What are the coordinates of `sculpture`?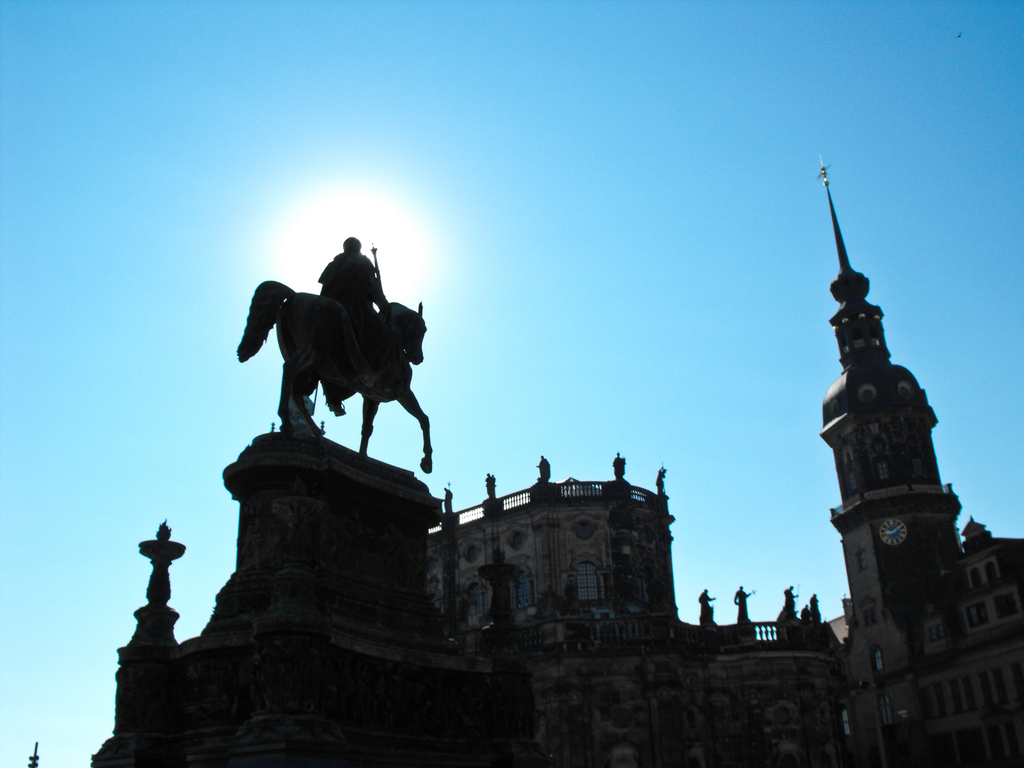
655,466,670,497.
